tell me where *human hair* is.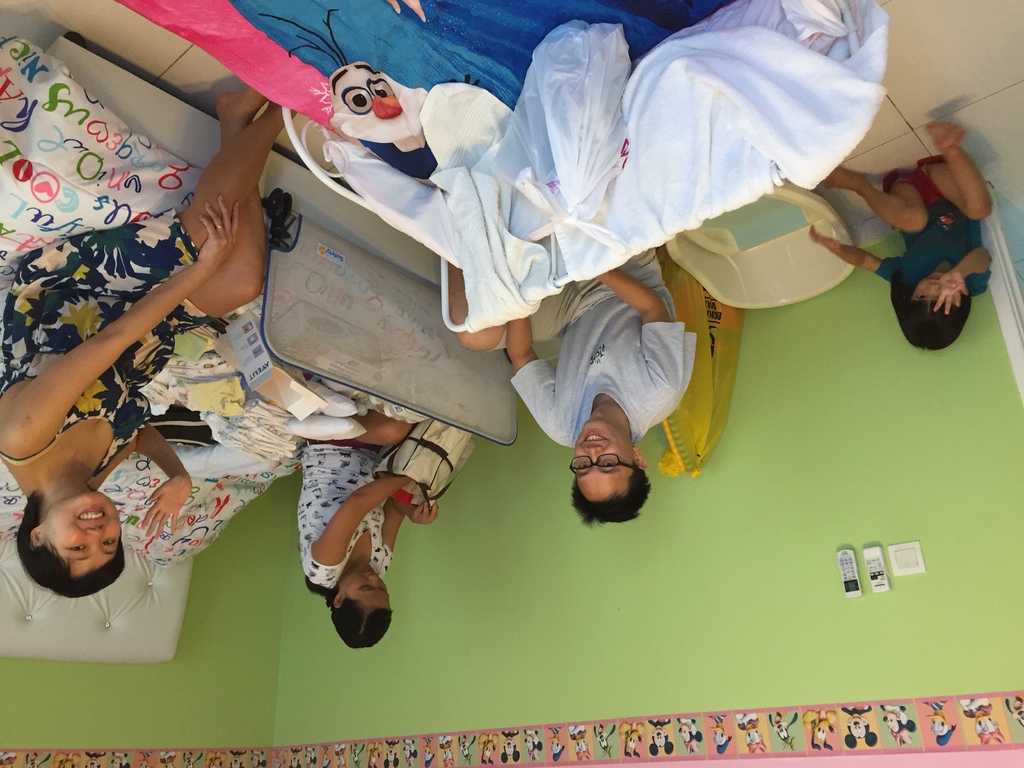
*human hair* is at 892 276 972 351.
